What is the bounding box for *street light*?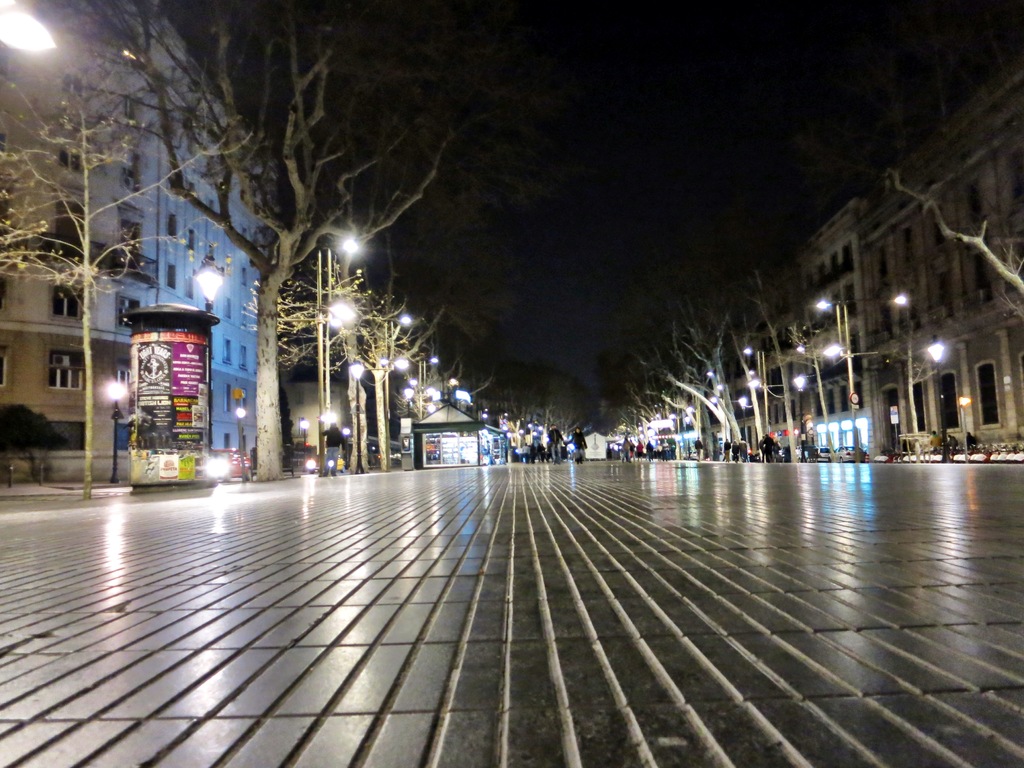
box(233, 403, 250, 484).
